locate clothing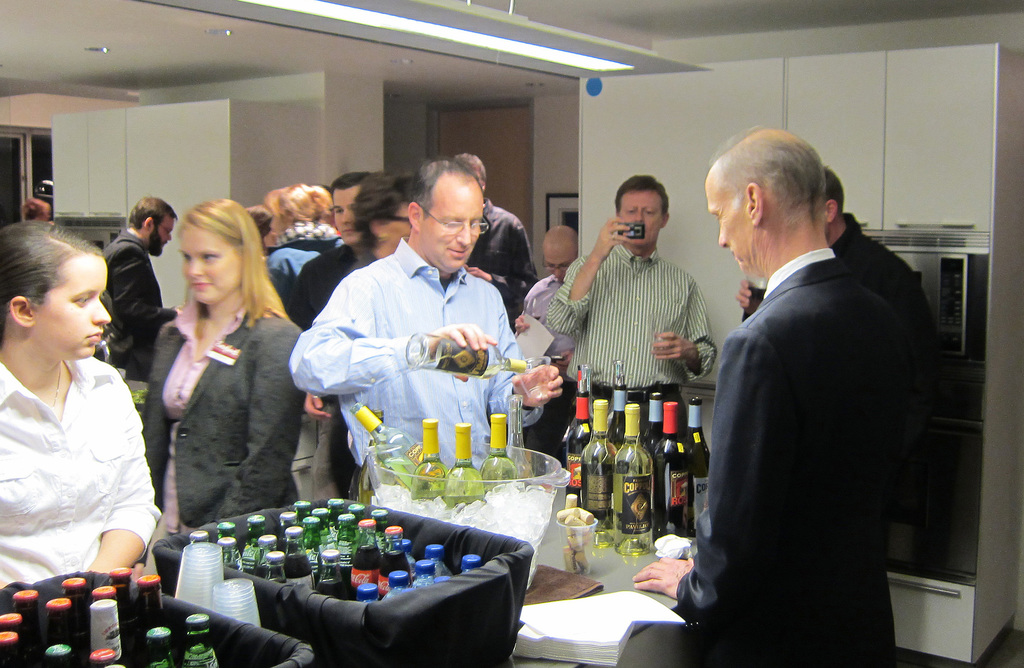
x1=286, y1=245, x2=349, y2=497
